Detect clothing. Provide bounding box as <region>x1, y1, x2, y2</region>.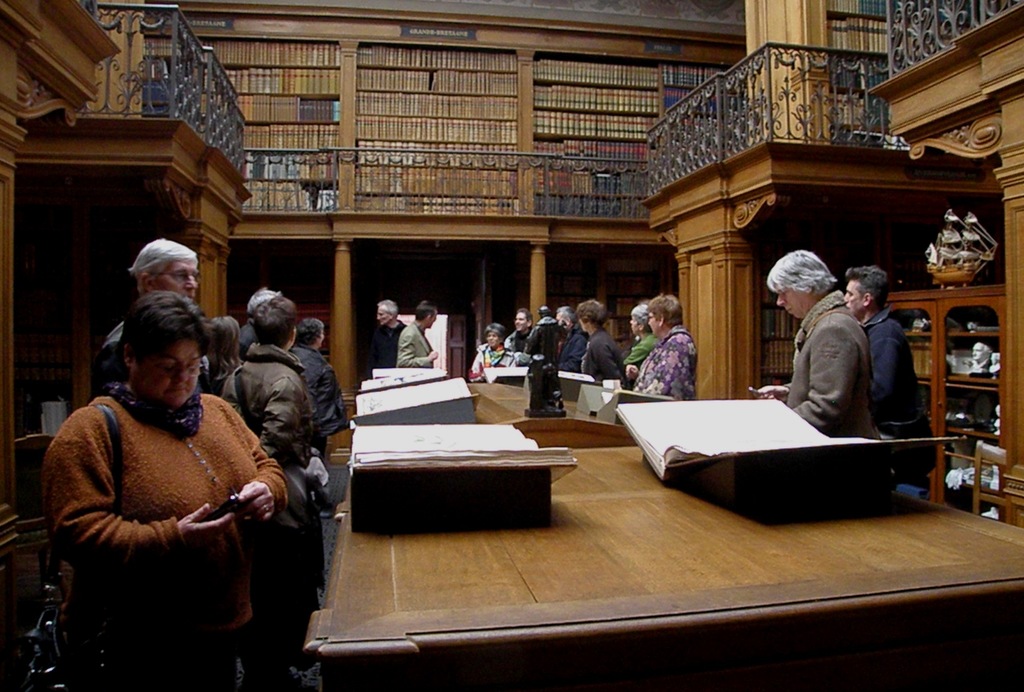
<region>468, 339, 516, 379</region>.
